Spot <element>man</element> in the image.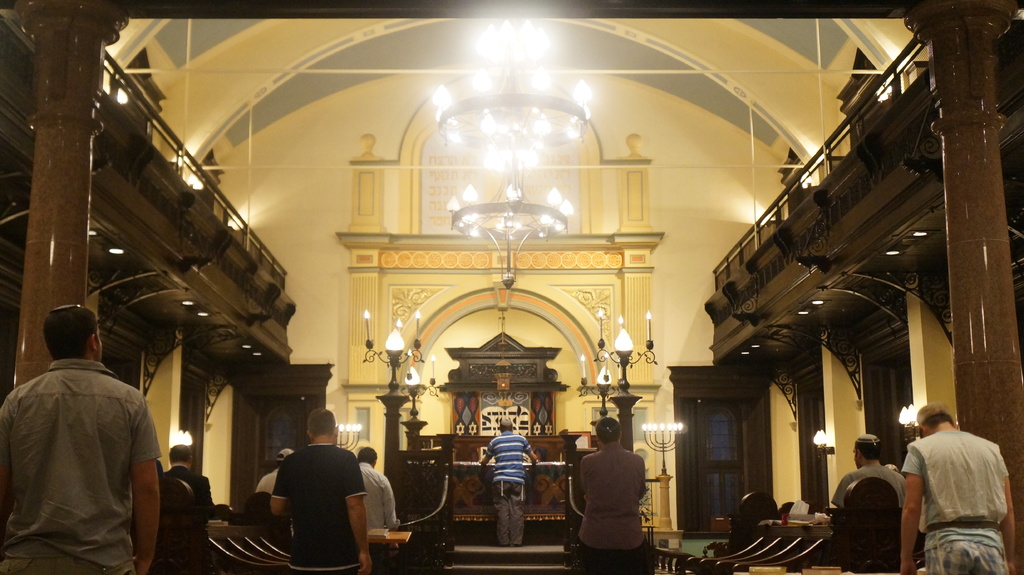
<element>man</element> found at [left=572, top=418, right=648, bottom=574].
